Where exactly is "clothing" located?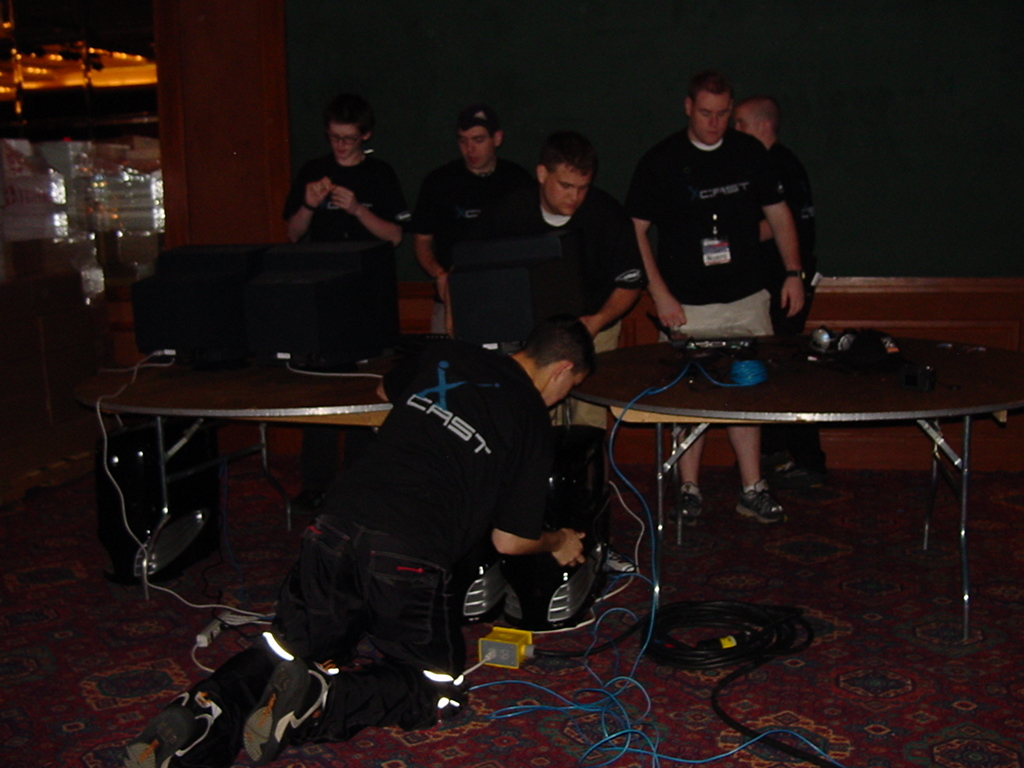
Its bounding box is 620/126/787/348.
